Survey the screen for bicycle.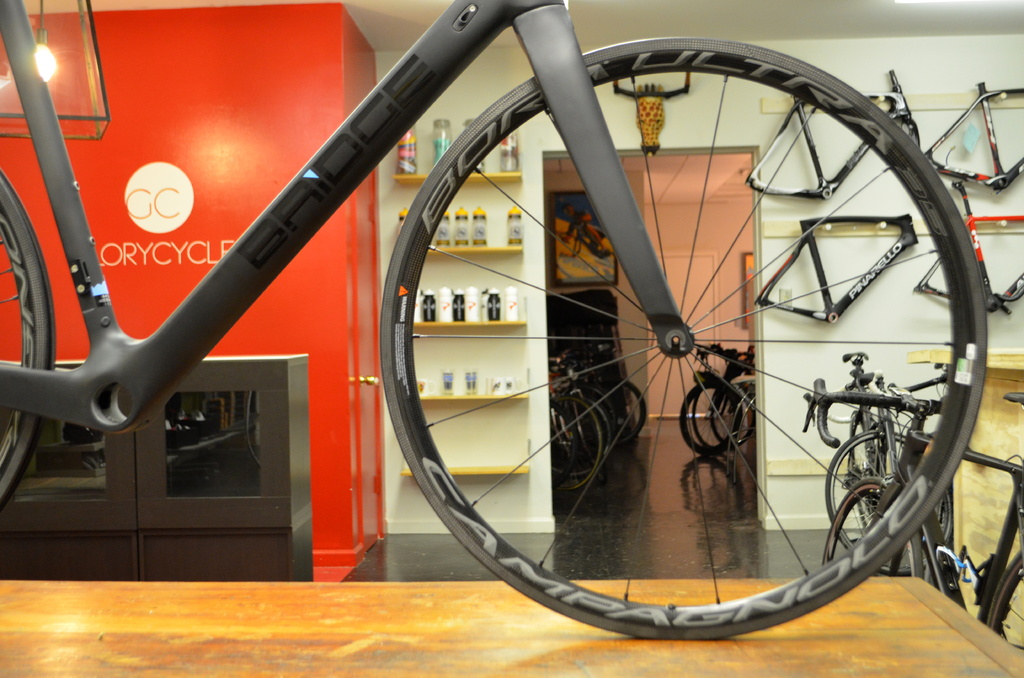
Survey found: [x1=690, y1=355, x2=751, y2=460].
